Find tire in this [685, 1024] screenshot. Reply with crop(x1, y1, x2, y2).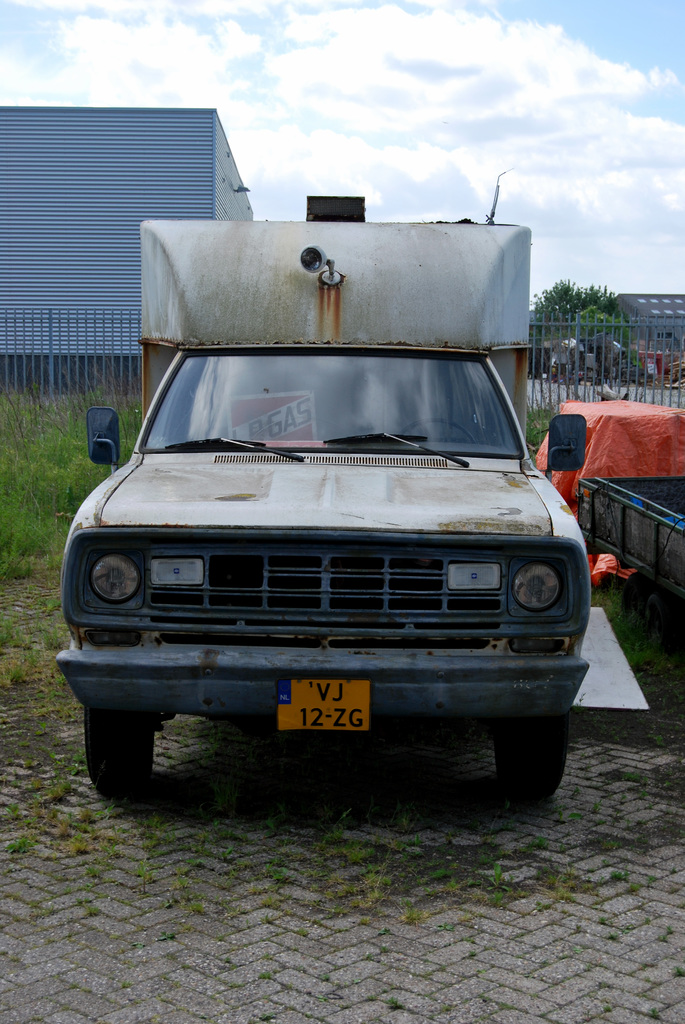
crop(83, 703, 162, 804).
